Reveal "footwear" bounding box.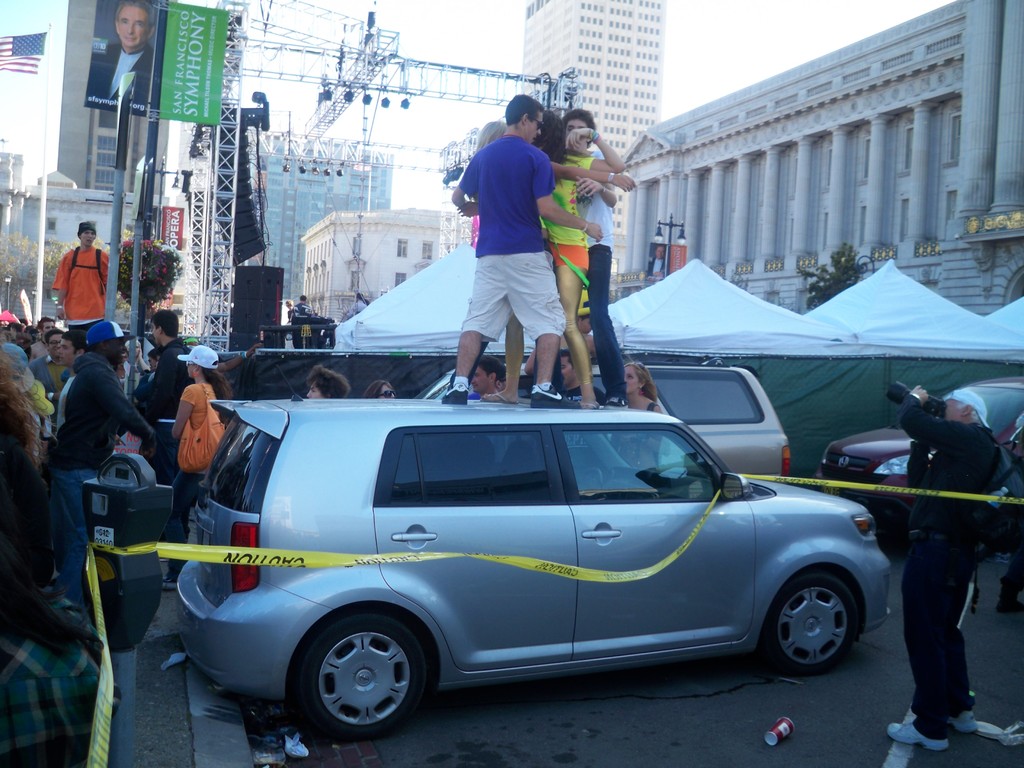
Revealed: 440/384/469/412.
